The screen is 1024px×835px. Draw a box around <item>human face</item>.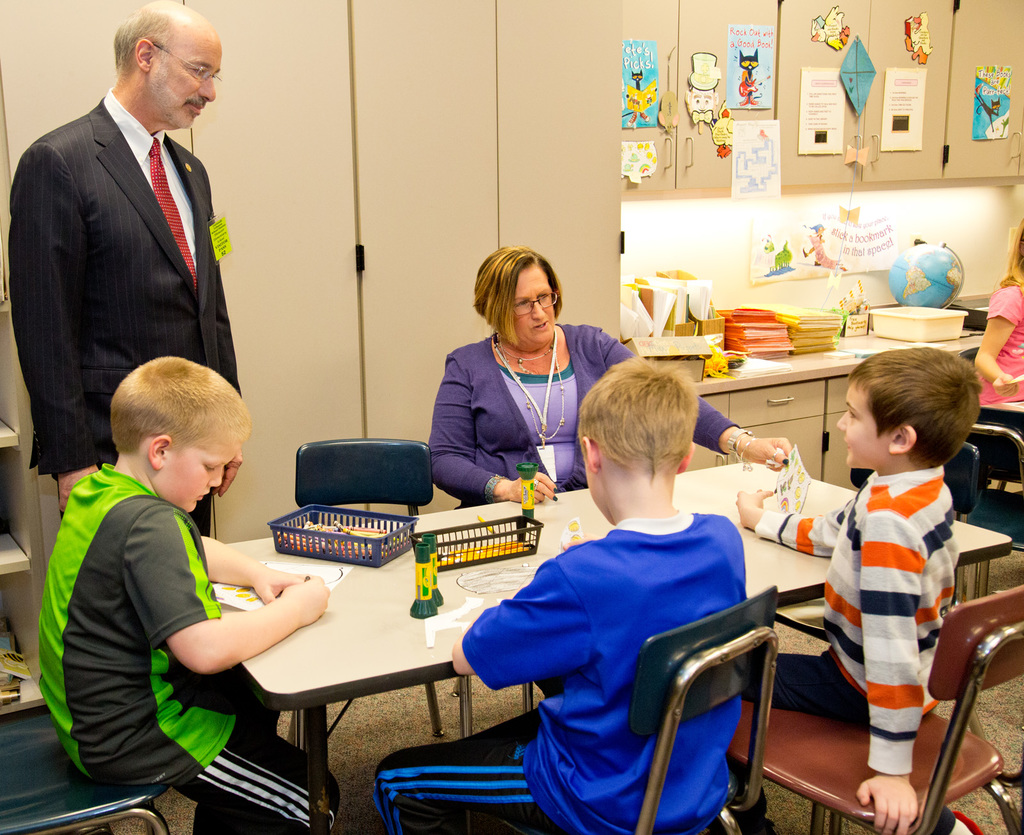
x1=515 y1=266 x2=556 y2=345.
